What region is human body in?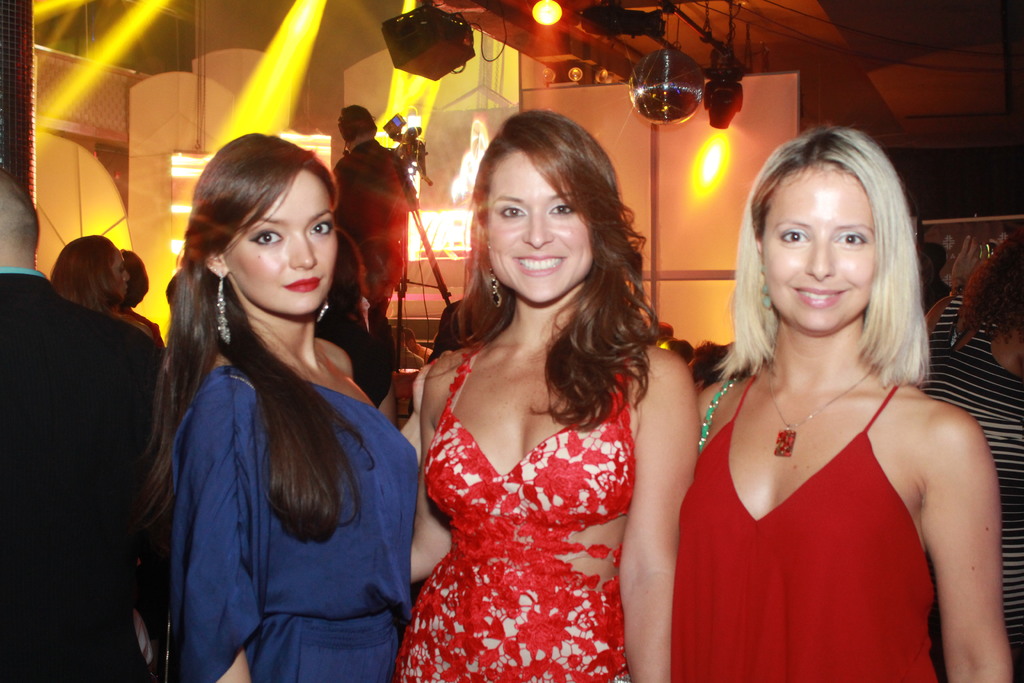
bbox(312, 295, 402, 413).
